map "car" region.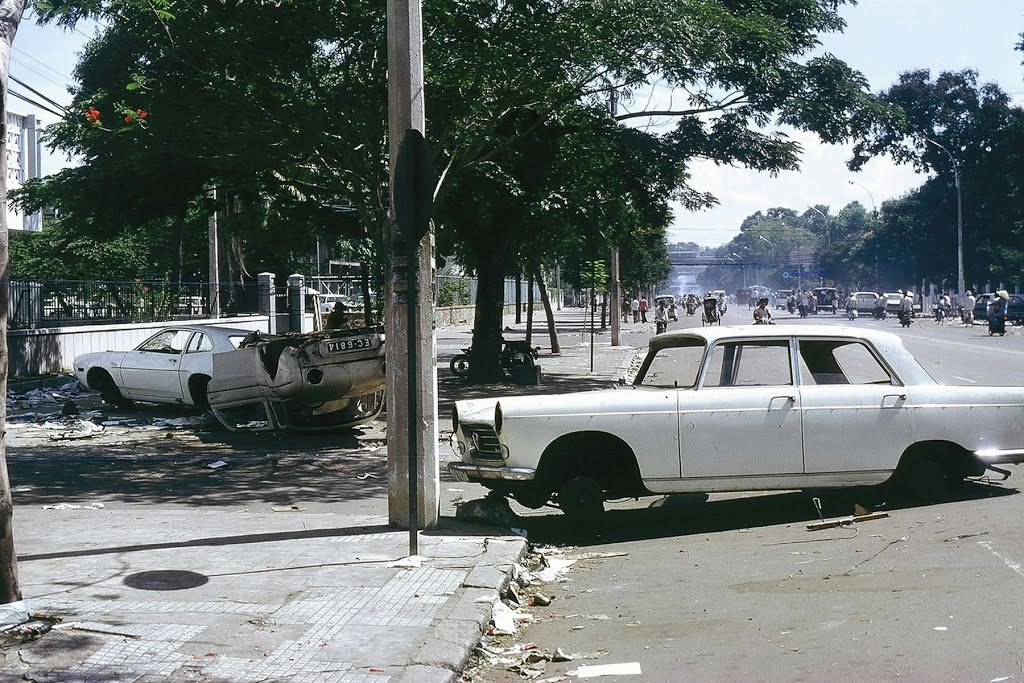
Mapped to [x1=972, y1=285, x2=1023, y2=321].
